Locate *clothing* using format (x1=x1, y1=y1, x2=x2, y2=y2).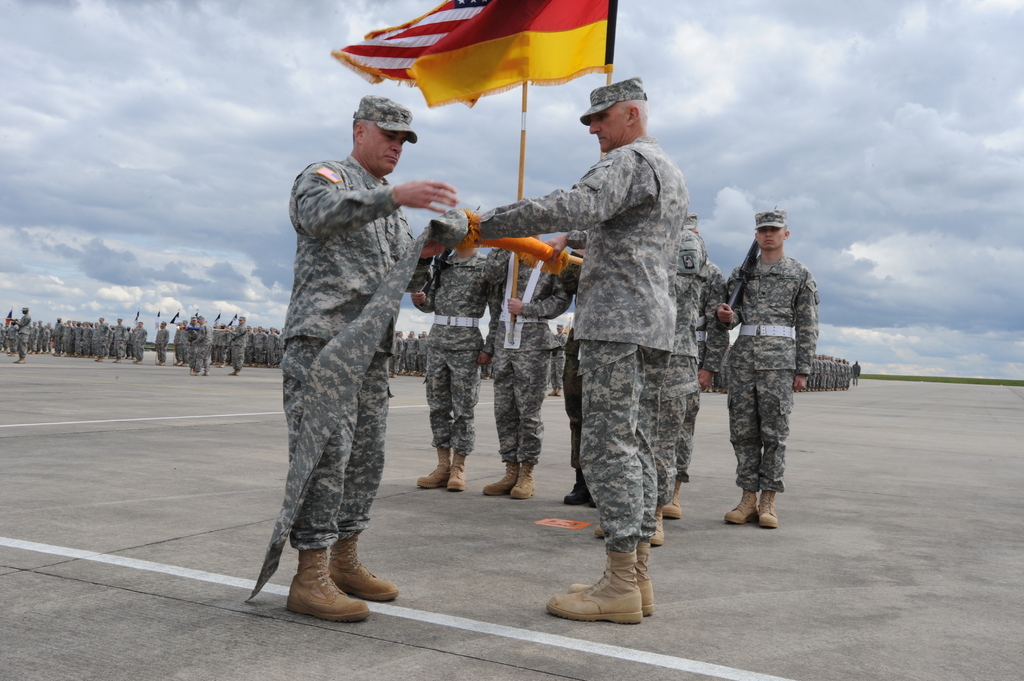
(x1=650, y1=223, x2=711, y2=503).
